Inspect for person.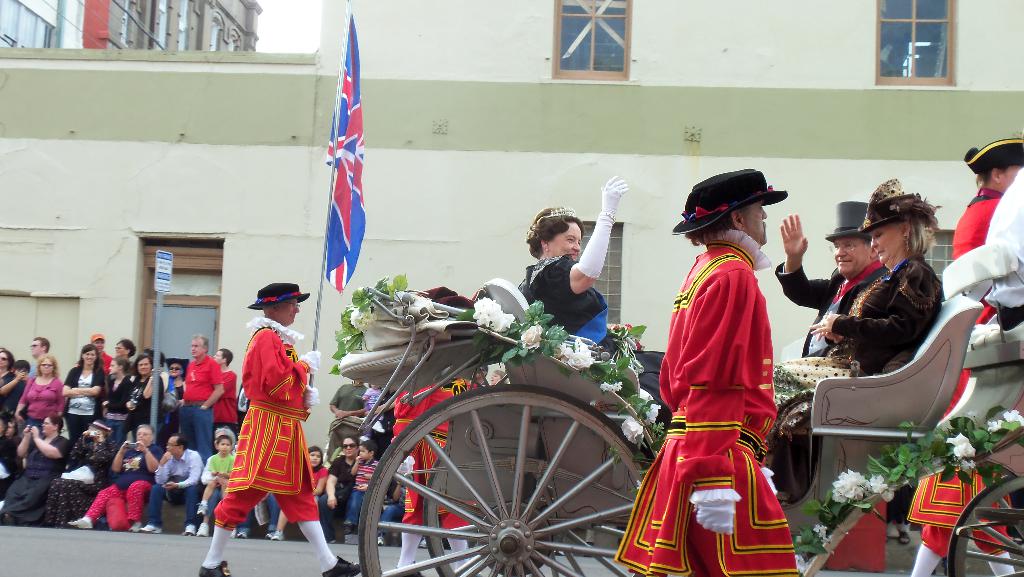
Inspection: region(518, 174, 632, 359).
